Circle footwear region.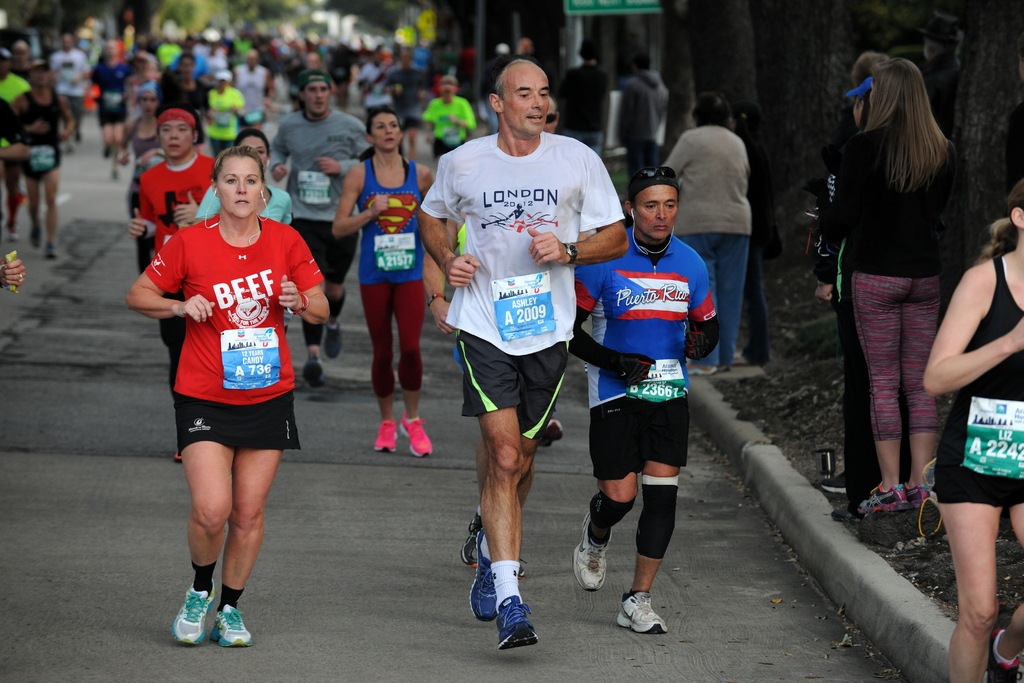
Region: bbox(822, 465, 842, 495).
